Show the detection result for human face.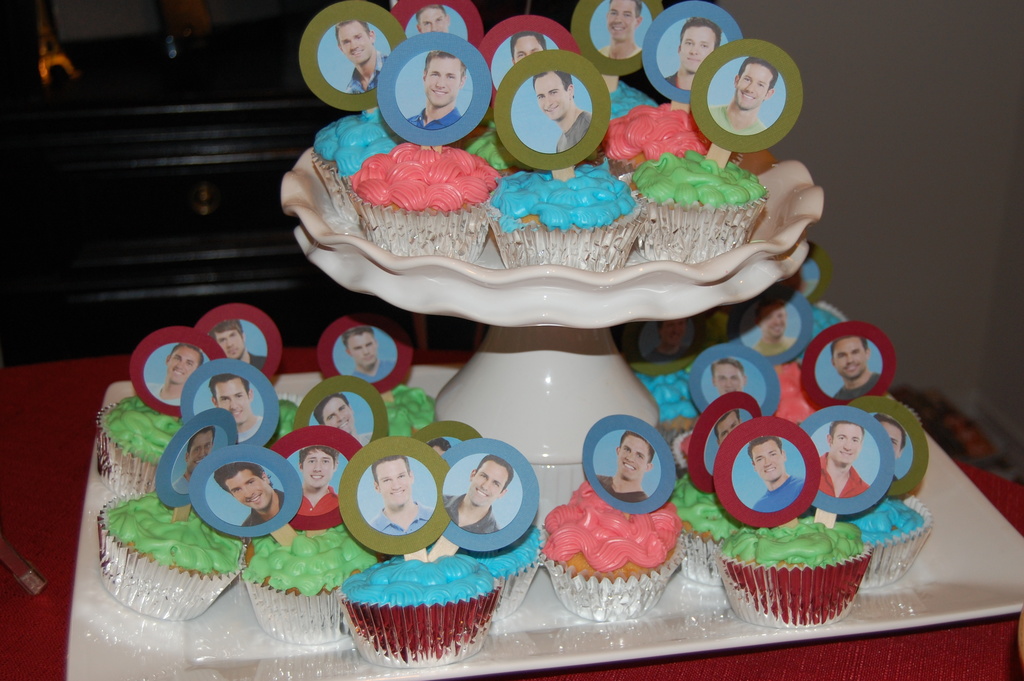
locate(475, 459, 508, 505).
